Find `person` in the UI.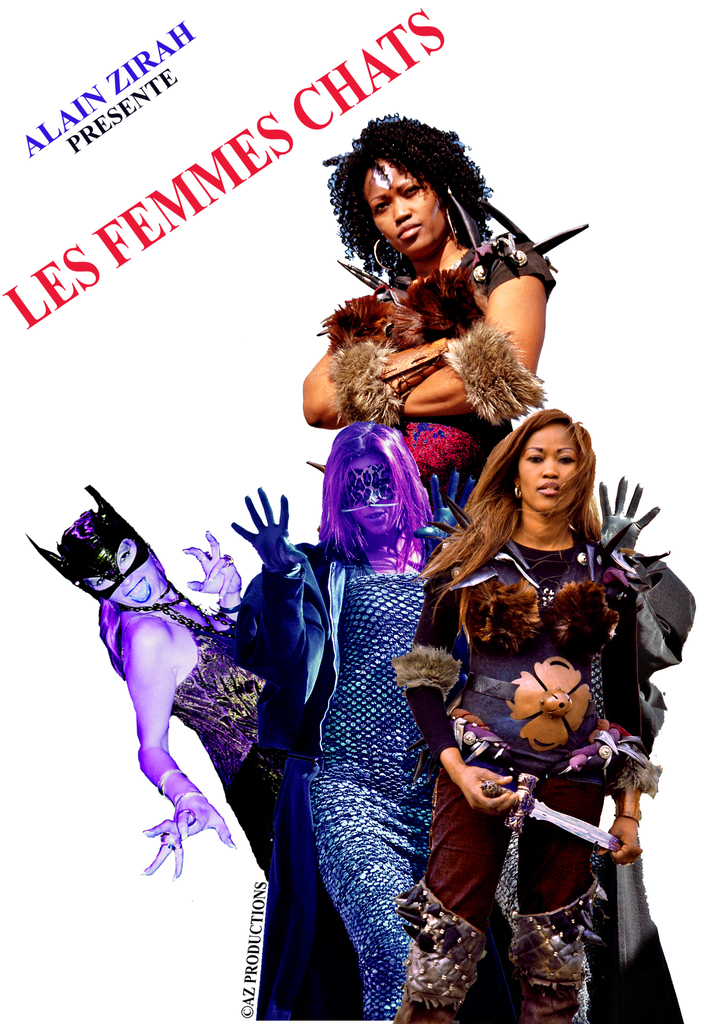
UI element at l=232, t=419, r=476, b=1020.
